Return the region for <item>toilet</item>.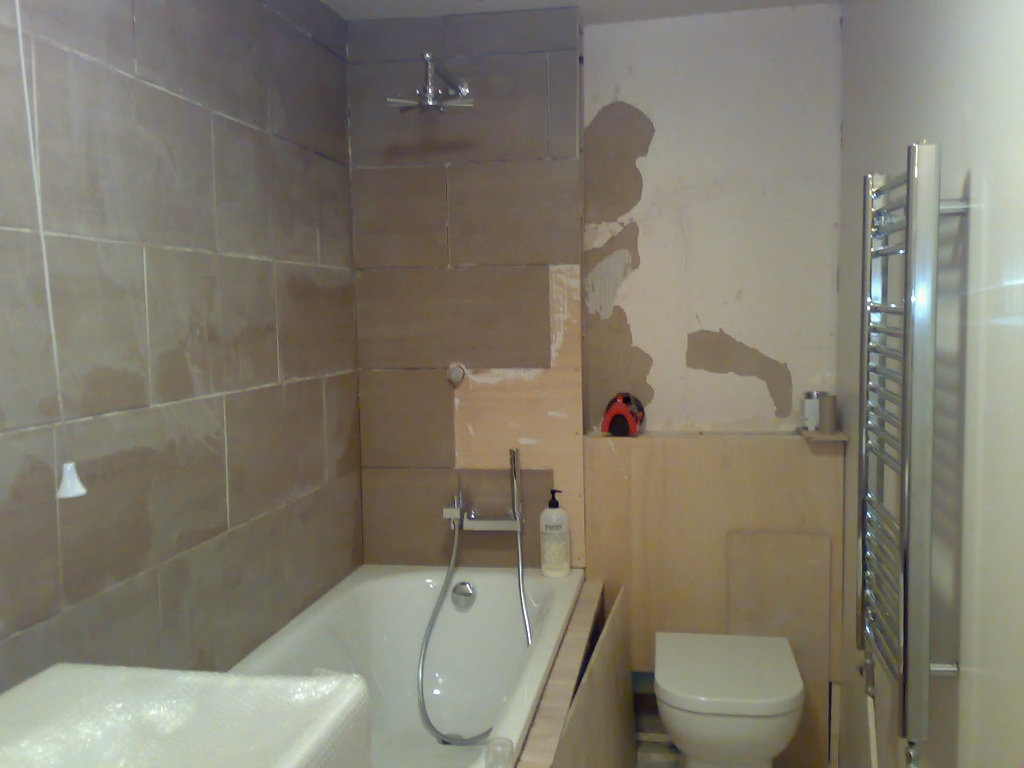
rect(630, 616, 821, 758).
